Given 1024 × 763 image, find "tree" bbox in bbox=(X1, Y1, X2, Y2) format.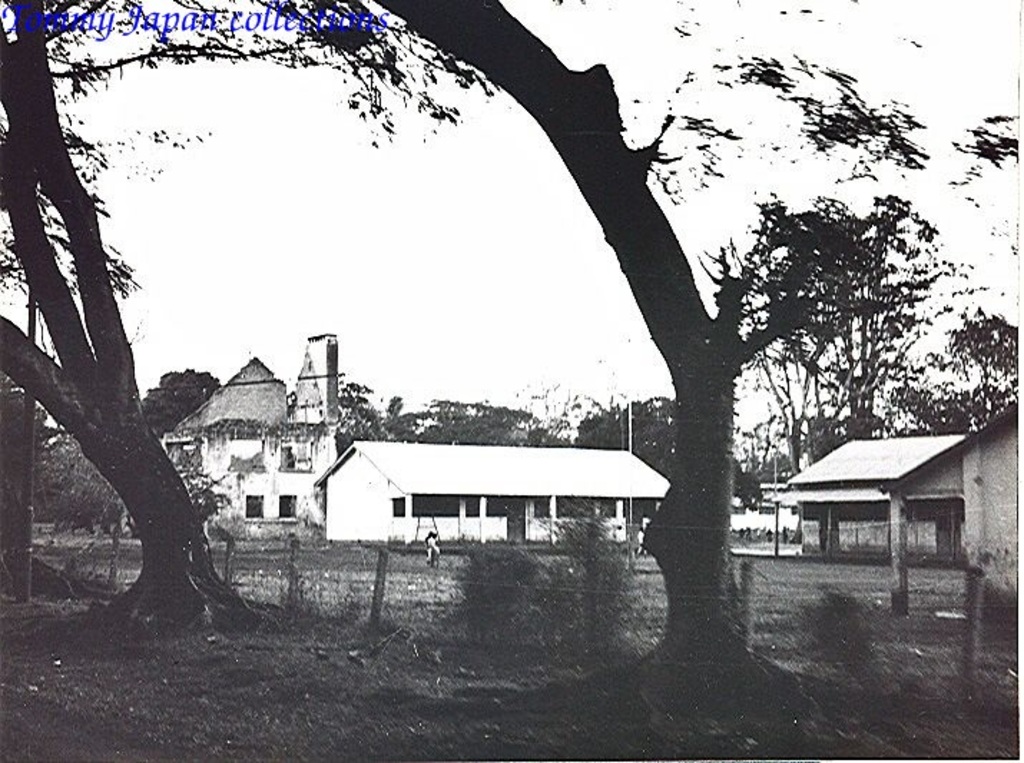
bbox=(750, 447, 798, 481).
